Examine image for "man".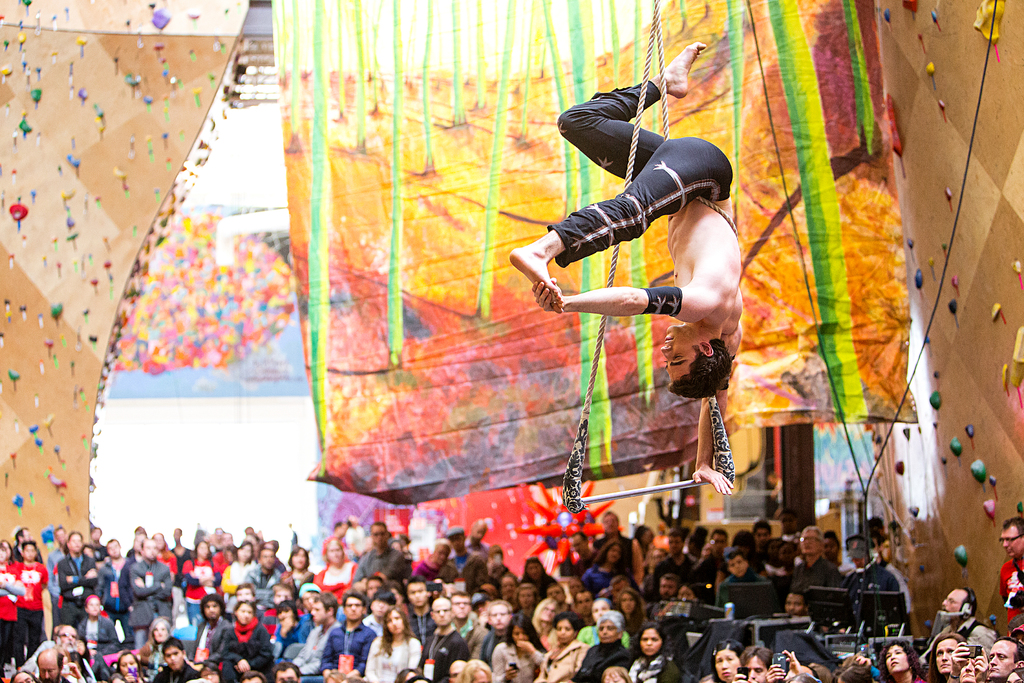
Examination result: bbox=(473, 599, 520, 667).
